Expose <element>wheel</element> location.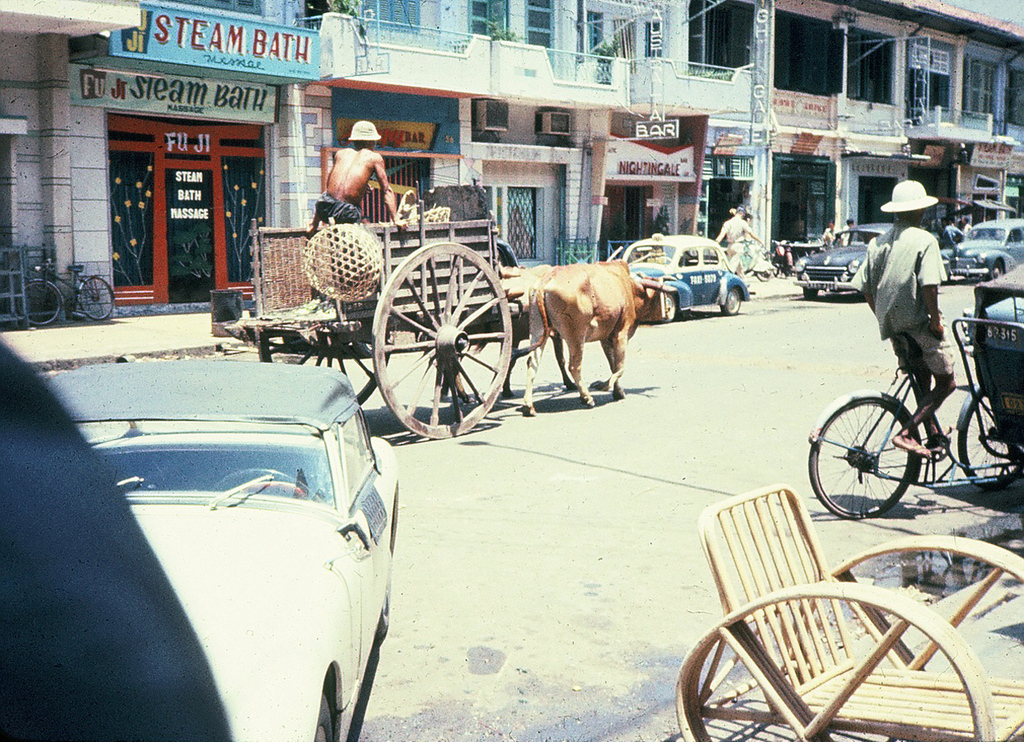
Exposed at <region>82, 274, 120, 323</region>.
